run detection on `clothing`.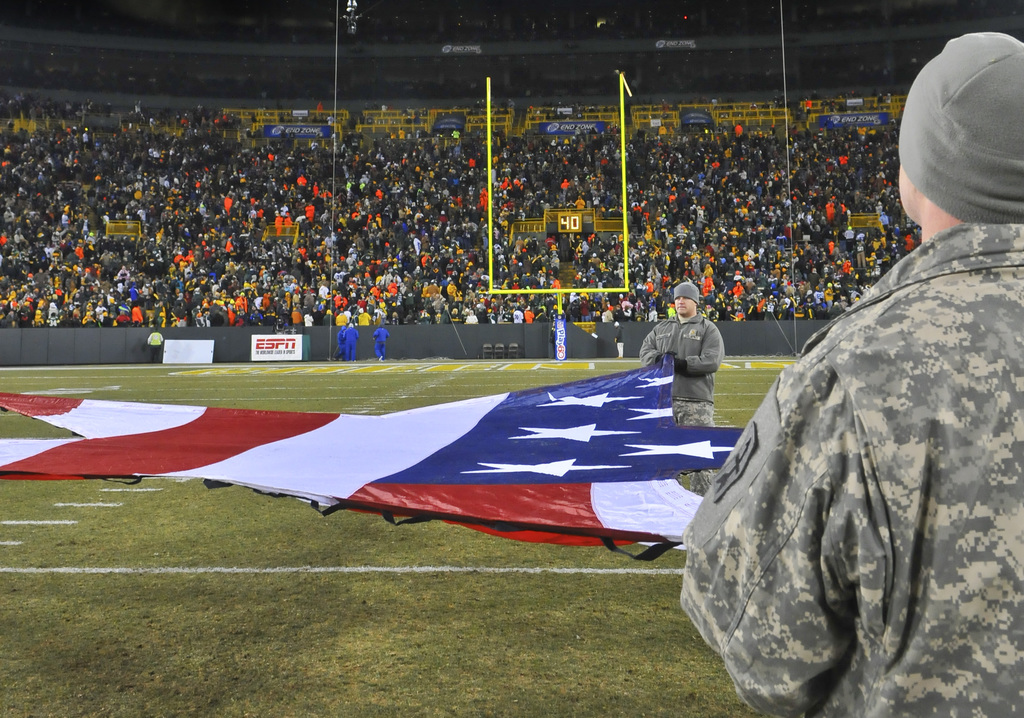
Result: 441/300/448/309.
